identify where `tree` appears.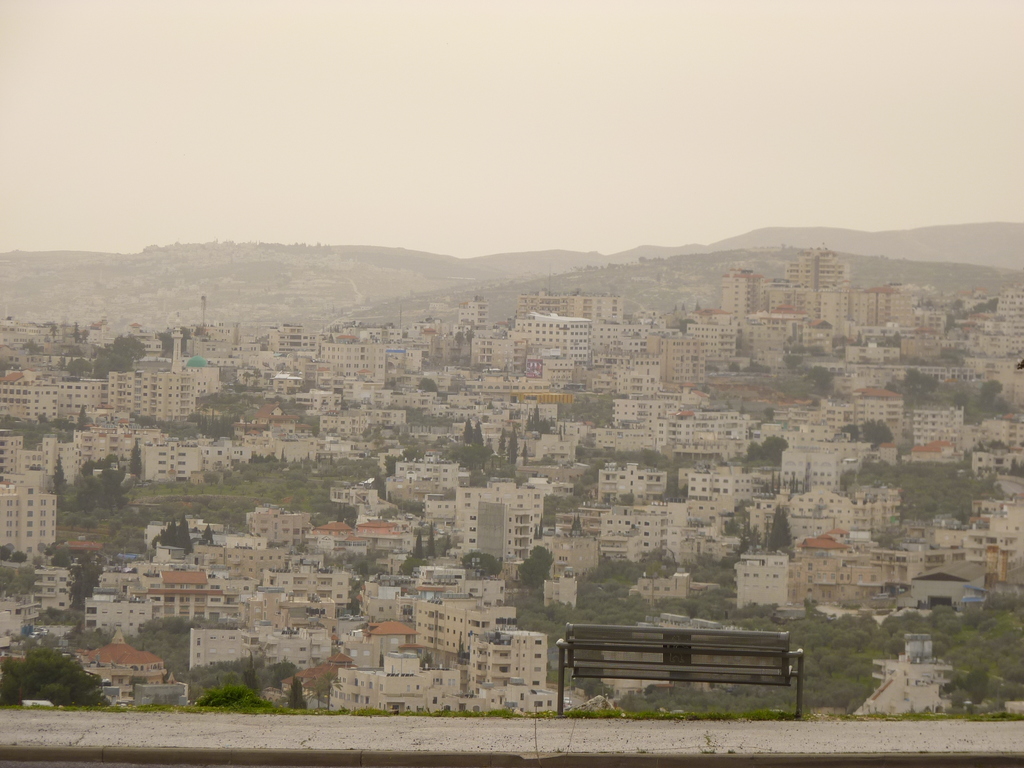
Appears at [337, 397, 347, 410].
